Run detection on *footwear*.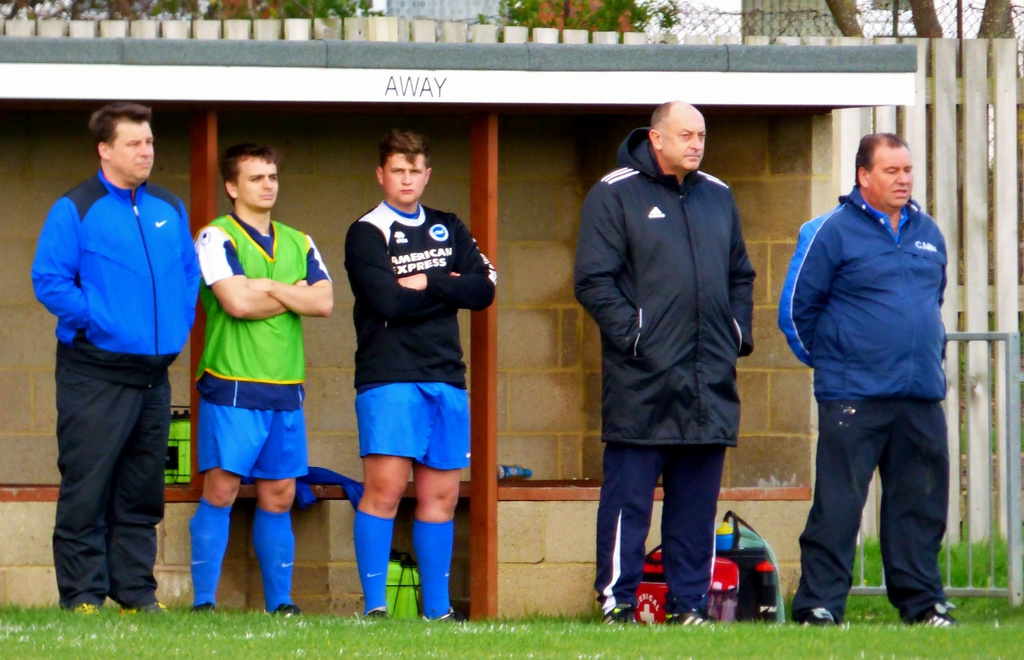
Result: box=[76, 597, 108, 613].
